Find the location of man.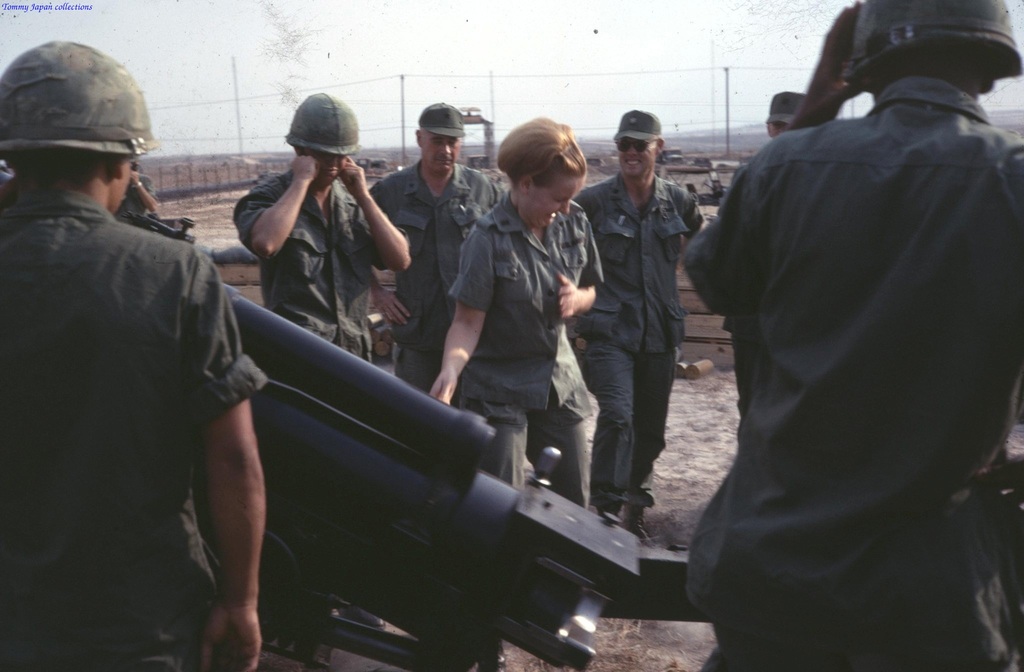
Location: bbox(570, 107, 701, 543).
